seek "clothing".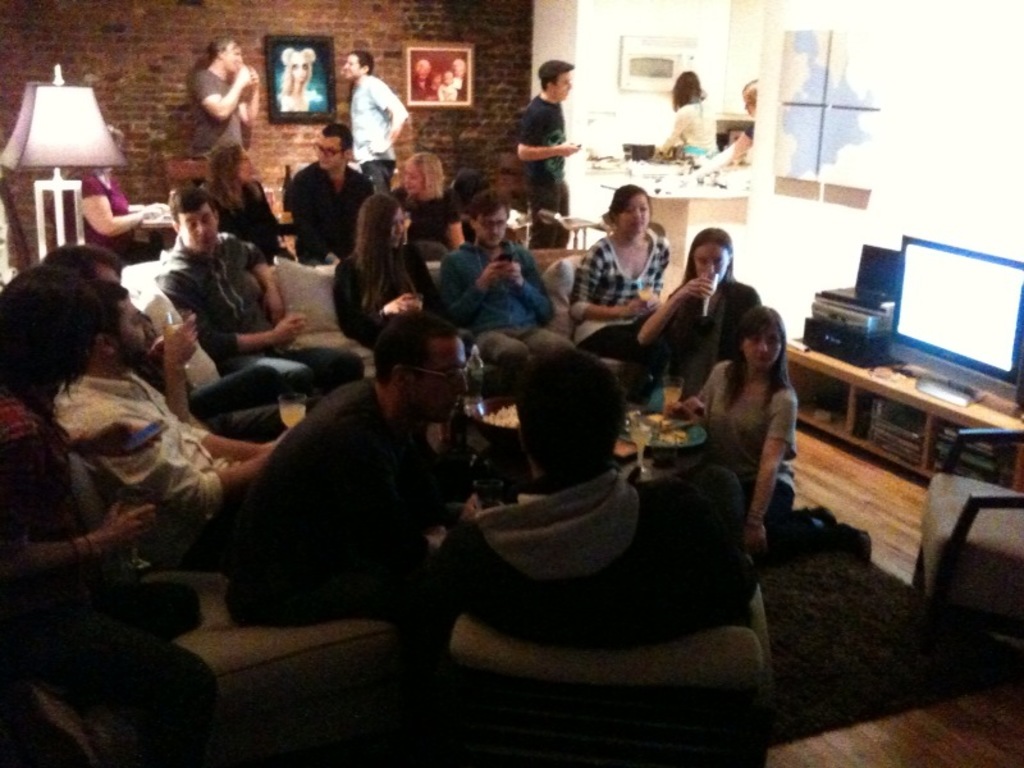
BBox(326, 243, 453, 333).
